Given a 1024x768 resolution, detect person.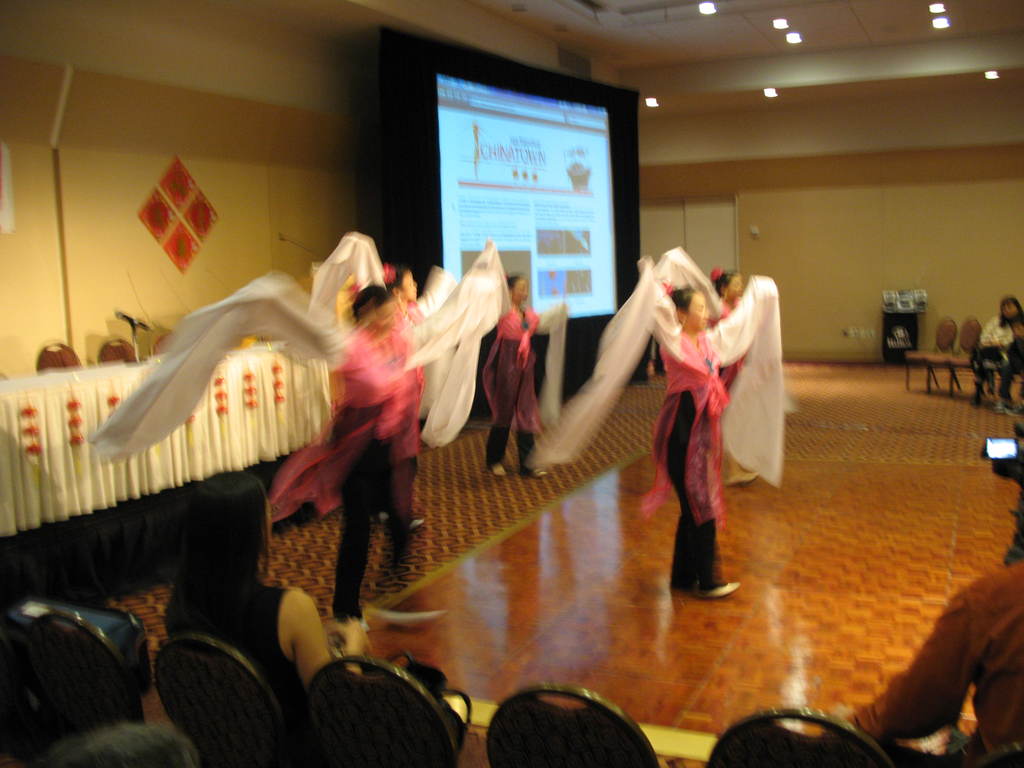
977, 295, 1023, 412.
